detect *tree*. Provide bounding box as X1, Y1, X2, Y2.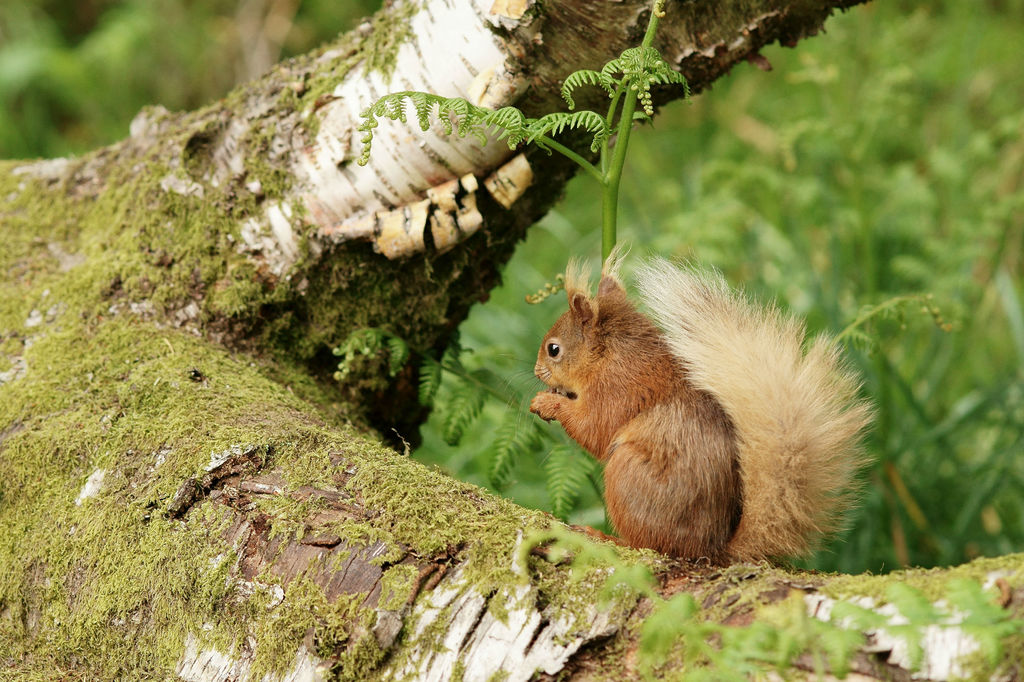
9, 0, 1023, 681.
